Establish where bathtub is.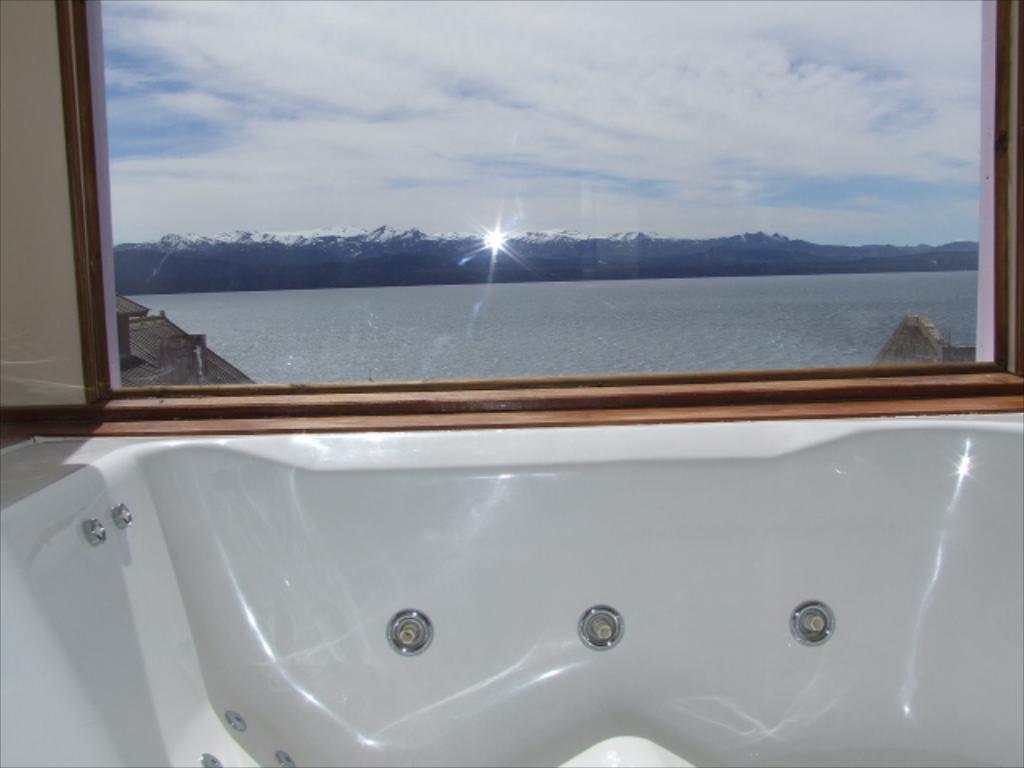
Established at left=0, top=406, right=1022, bottom=766.
